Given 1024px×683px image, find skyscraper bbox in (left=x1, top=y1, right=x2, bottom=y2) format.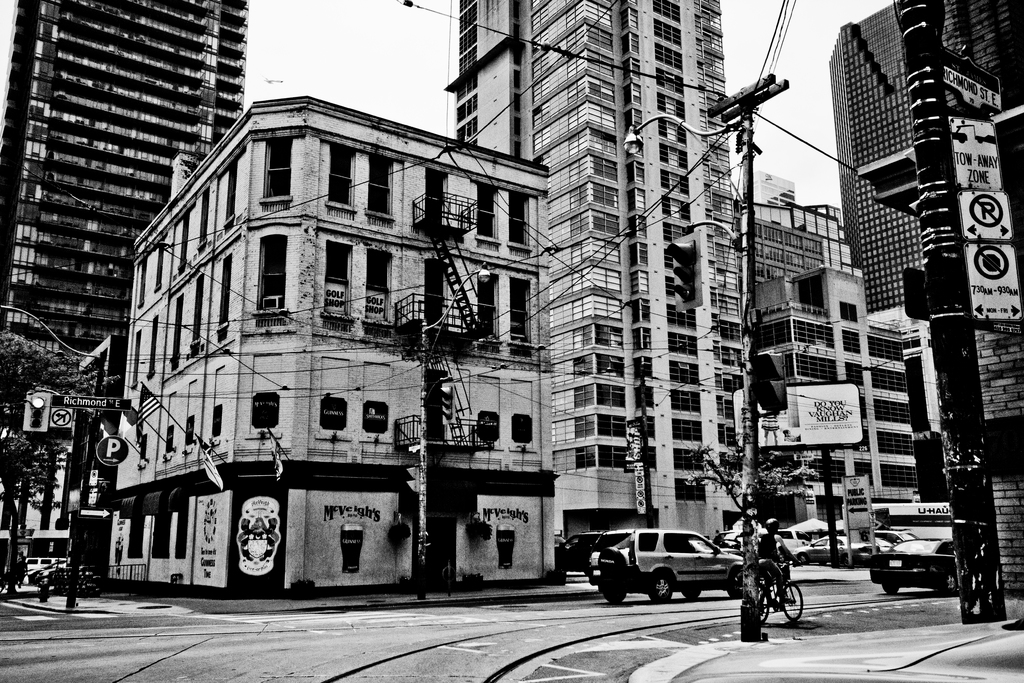
(left=835, top=0, right=1023, bottom=598).
